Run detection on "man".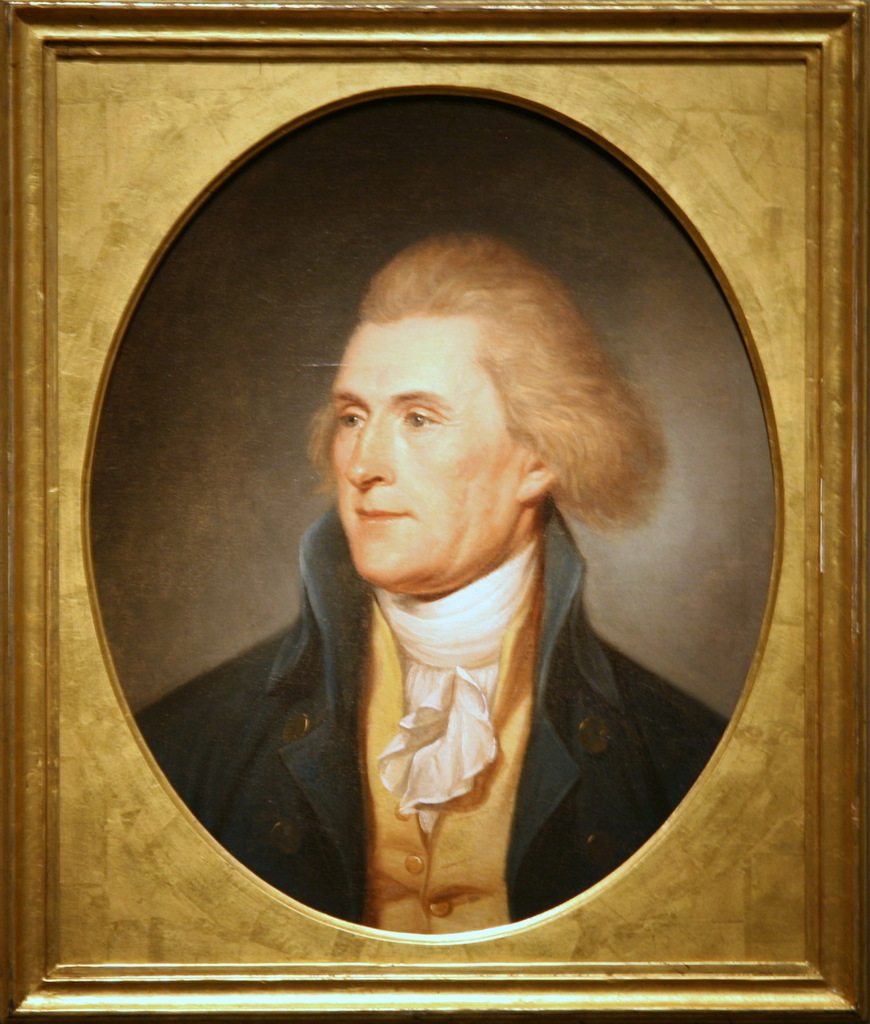
Result: <box>126,224,745,942</box>.
